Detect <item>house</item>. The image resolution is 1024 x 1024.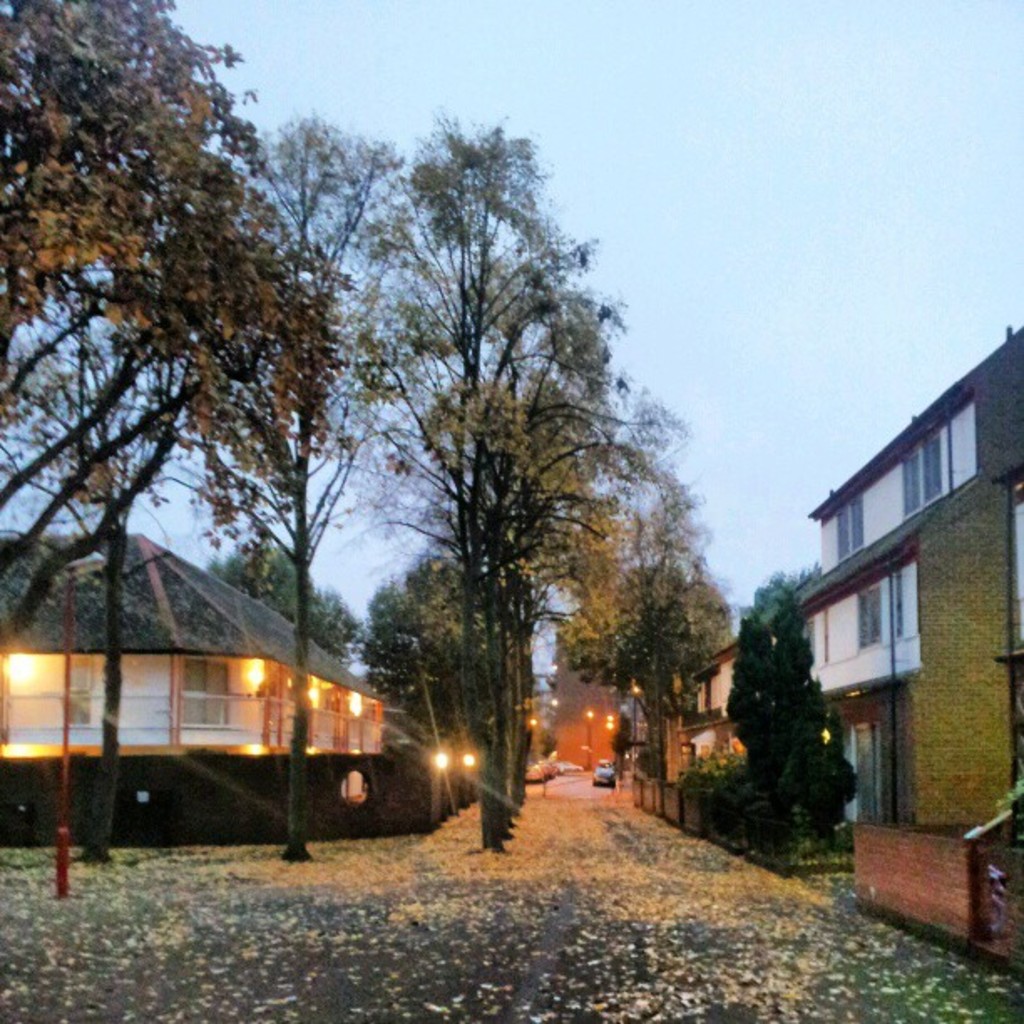
[651, 636, 803, 790].
